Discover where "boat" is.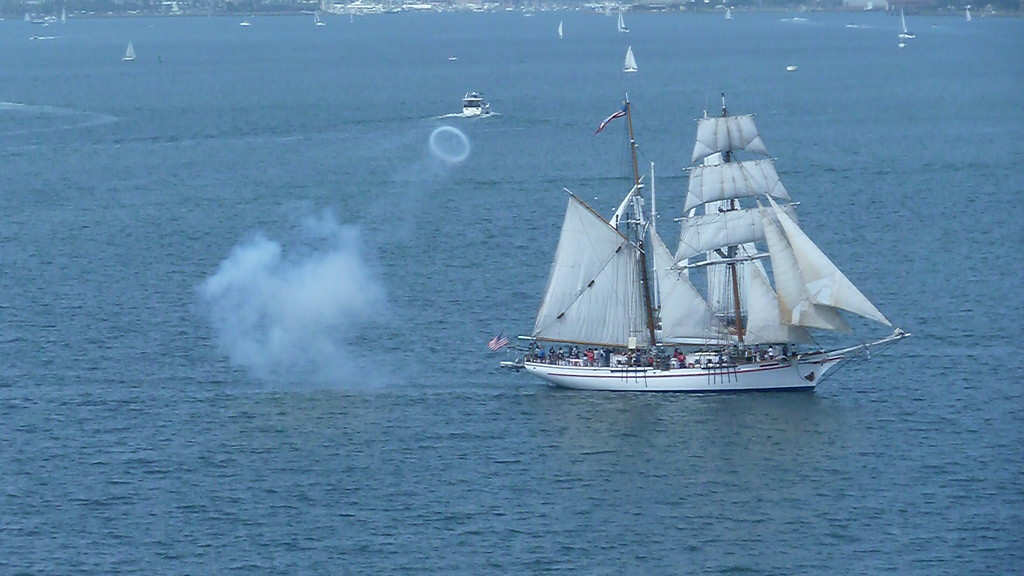
Discovered at 464, 93, 483, 118.
